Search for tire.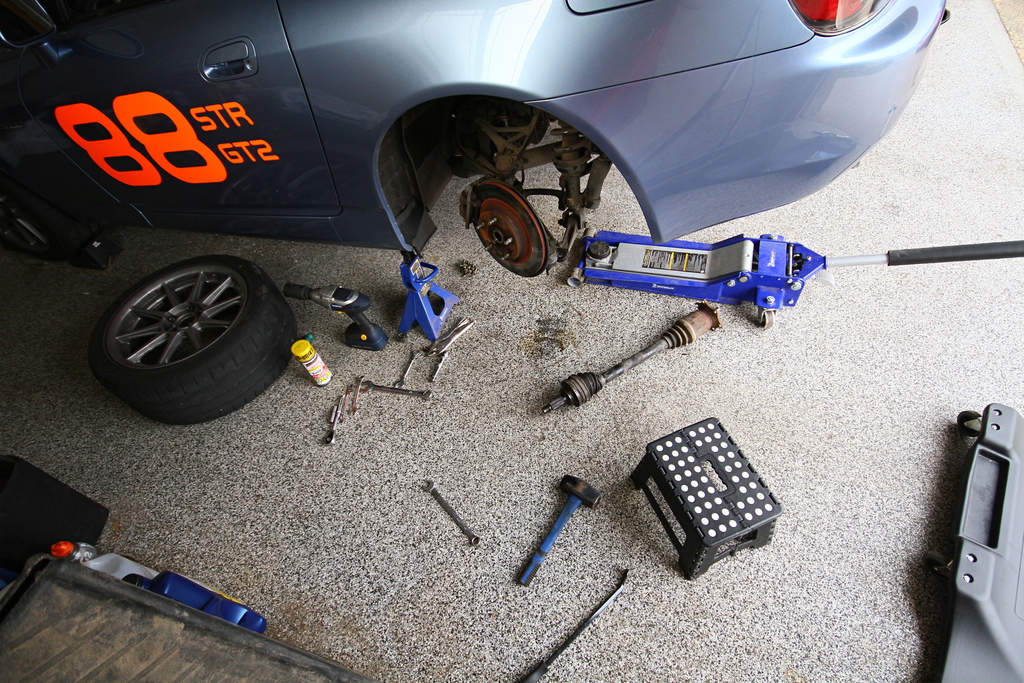
Found at <region>93, 242, 282, 425</region>.
